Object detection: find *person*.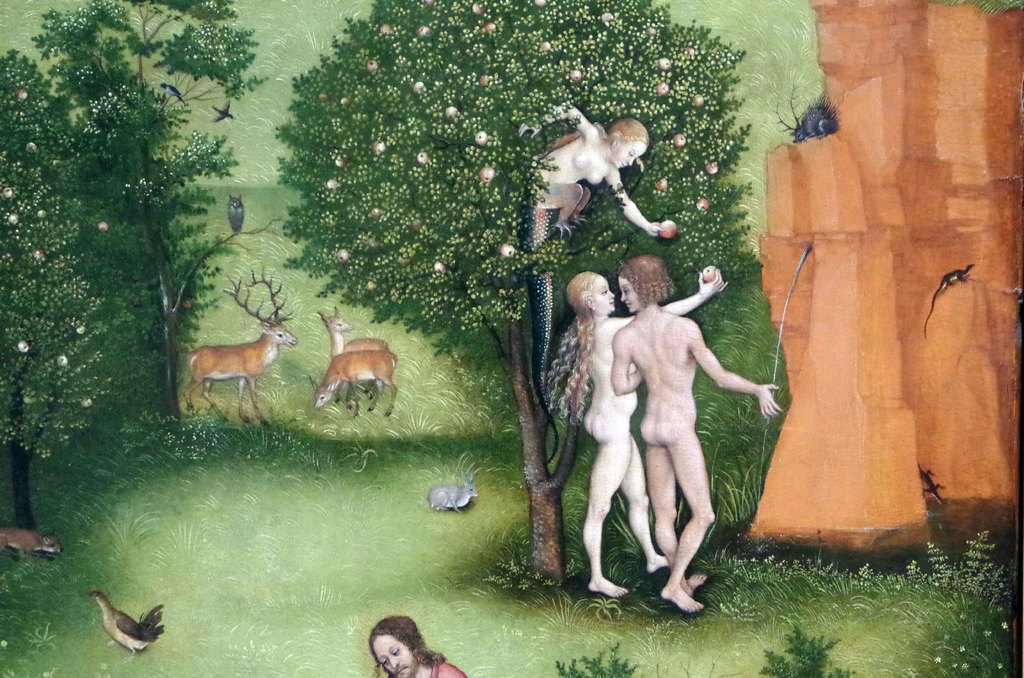
detection(540, 266, 728, 597).
